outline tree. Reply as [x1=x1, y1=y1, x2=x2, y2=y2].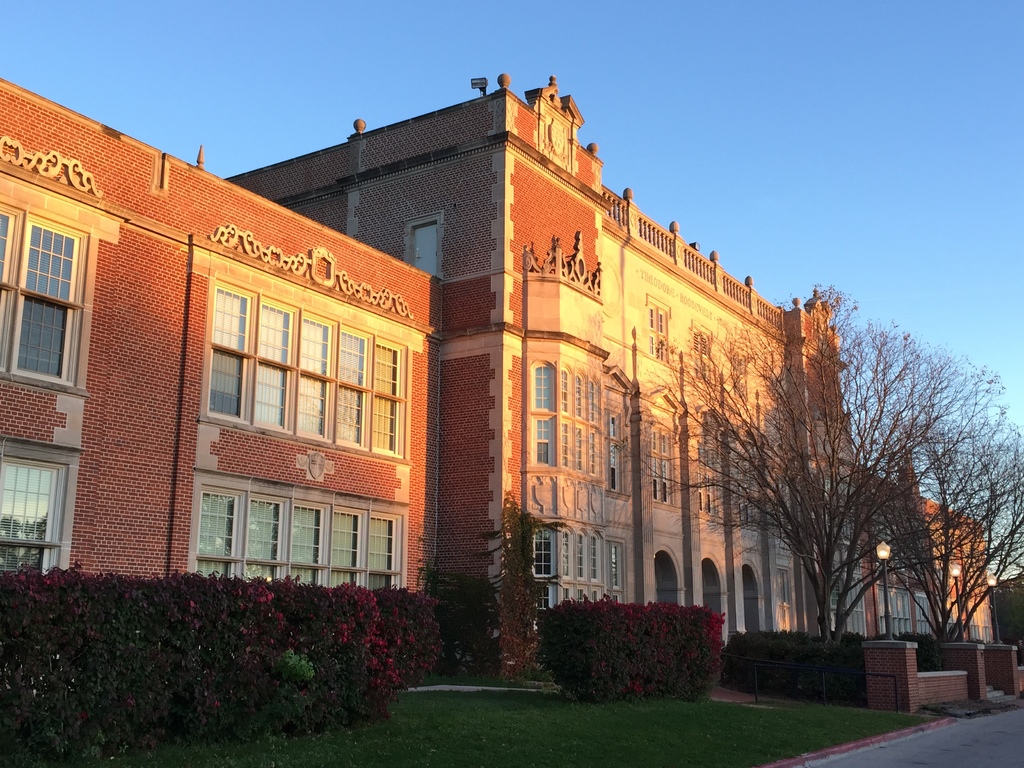
[x1=675, y1=271, x2=975, y2=695].
